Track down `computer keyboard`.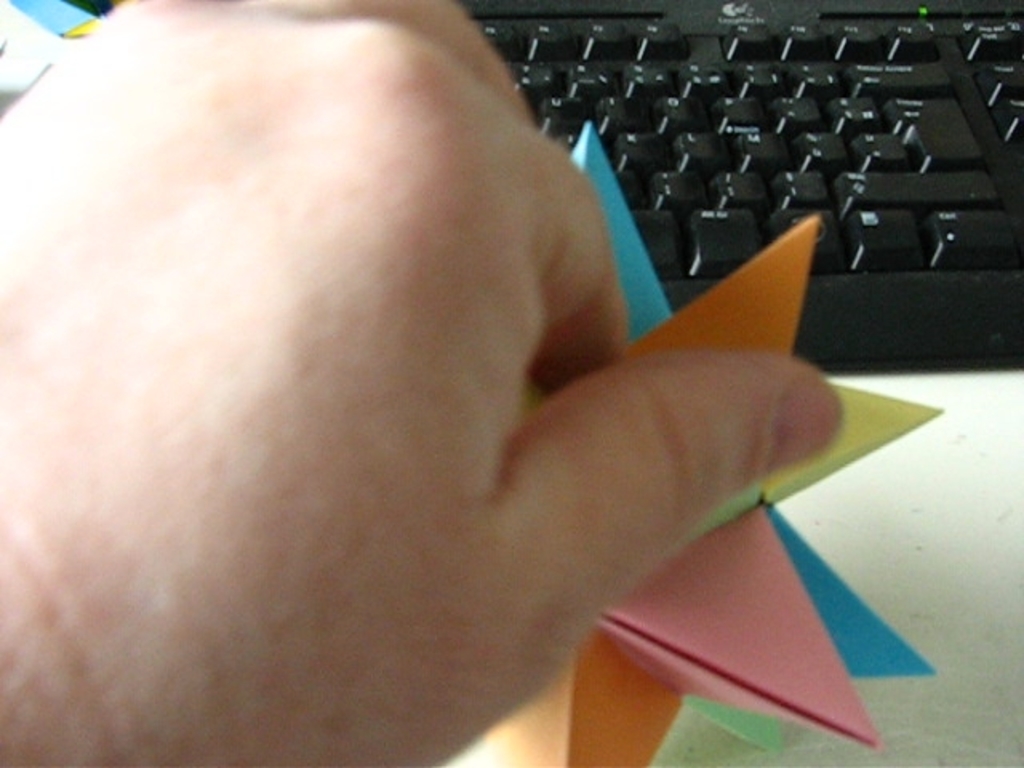
Tracked to x1=456, y1=0, x2=1022, y2=374.
